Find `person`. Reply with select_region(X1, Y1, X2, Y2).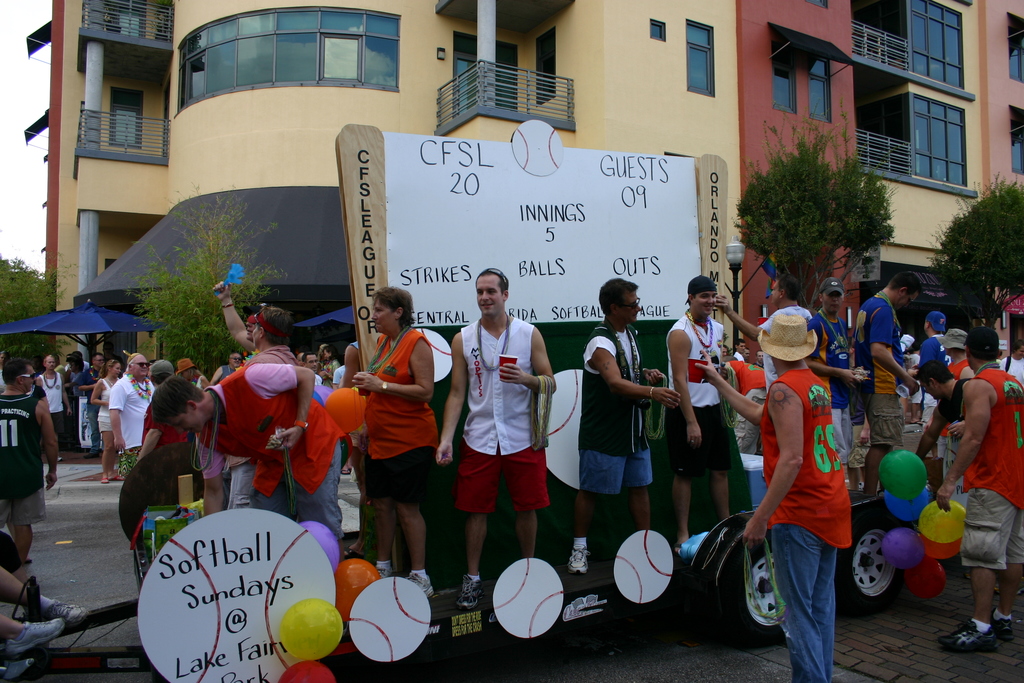
select_region(664, 288, 727, 566).
